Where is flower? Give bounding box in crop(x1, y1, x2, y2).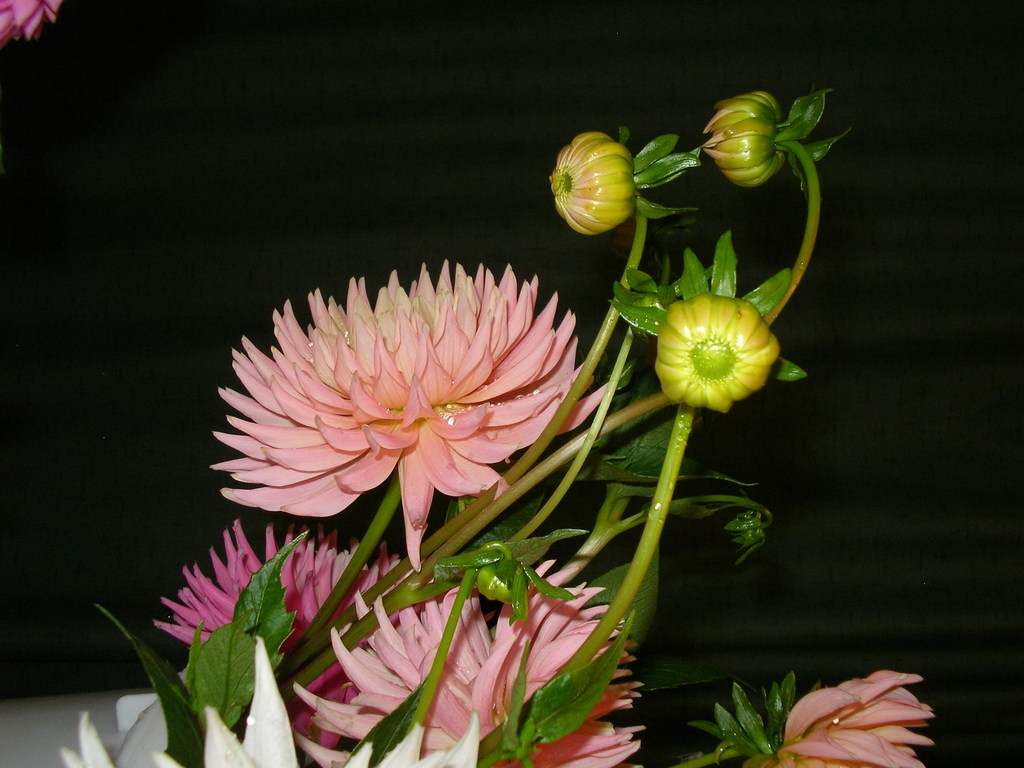
crop(223, 261, 591, 554).
